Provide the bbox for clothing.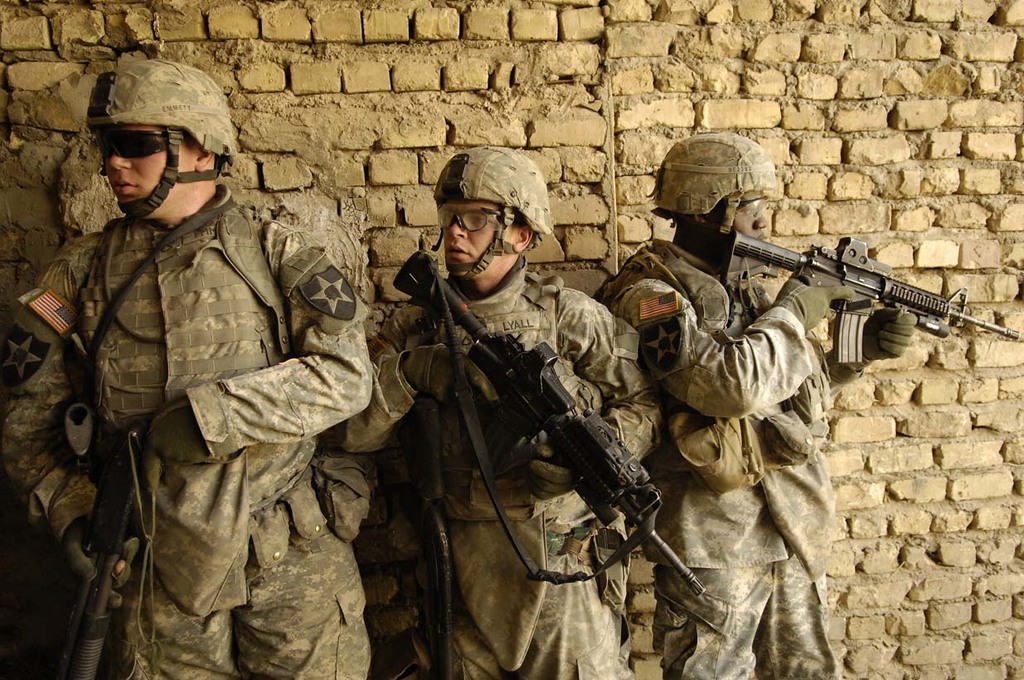
x1=329, y1=263, x2=658, y2=679.
